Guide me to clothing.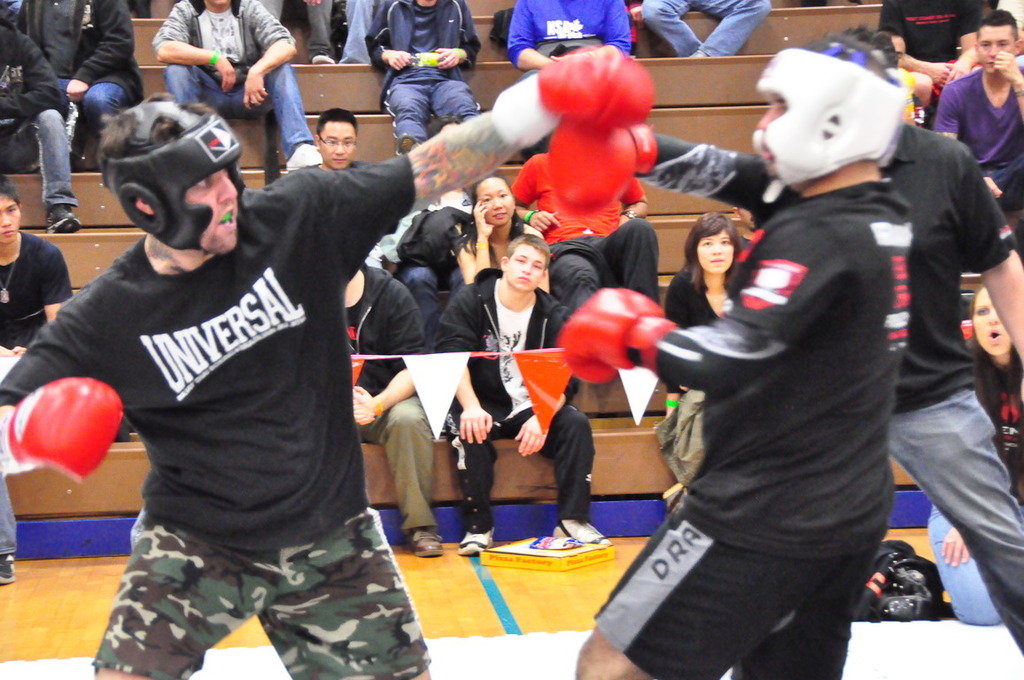
Guidance: {"x1": 345, "y1": 267, "x2": 452, "y2": 524}.
